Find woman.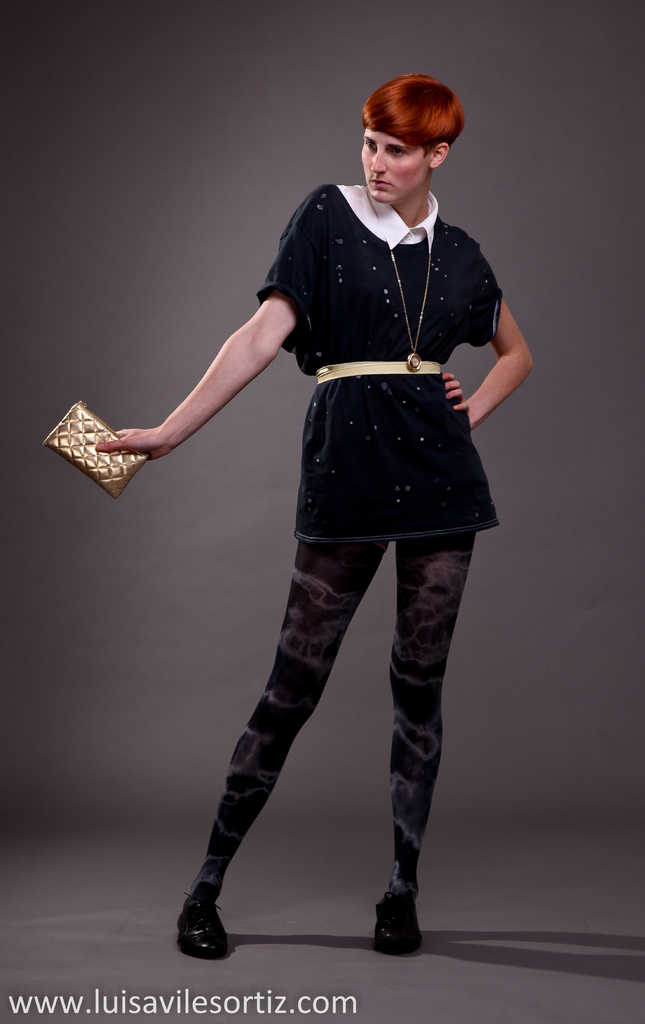
box(155, 87, 521, 944).
